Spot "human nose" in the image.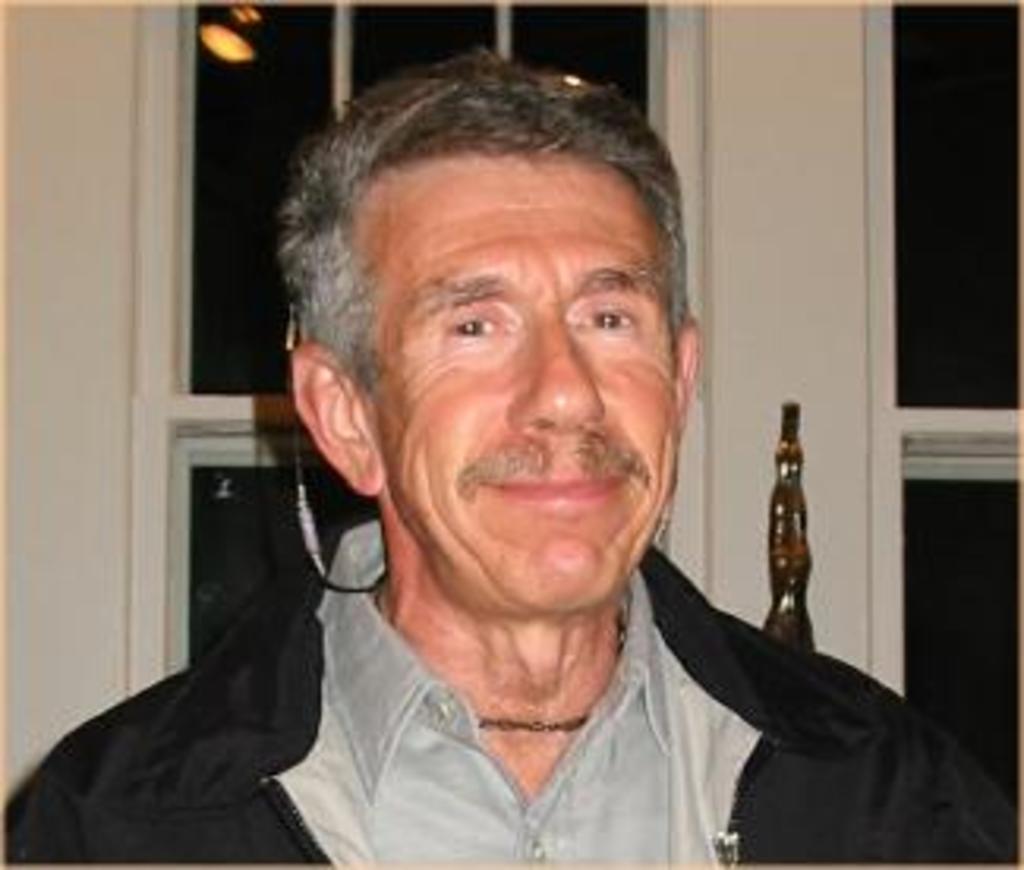
"human nose" found at locate(507, 315, 608, 426).
